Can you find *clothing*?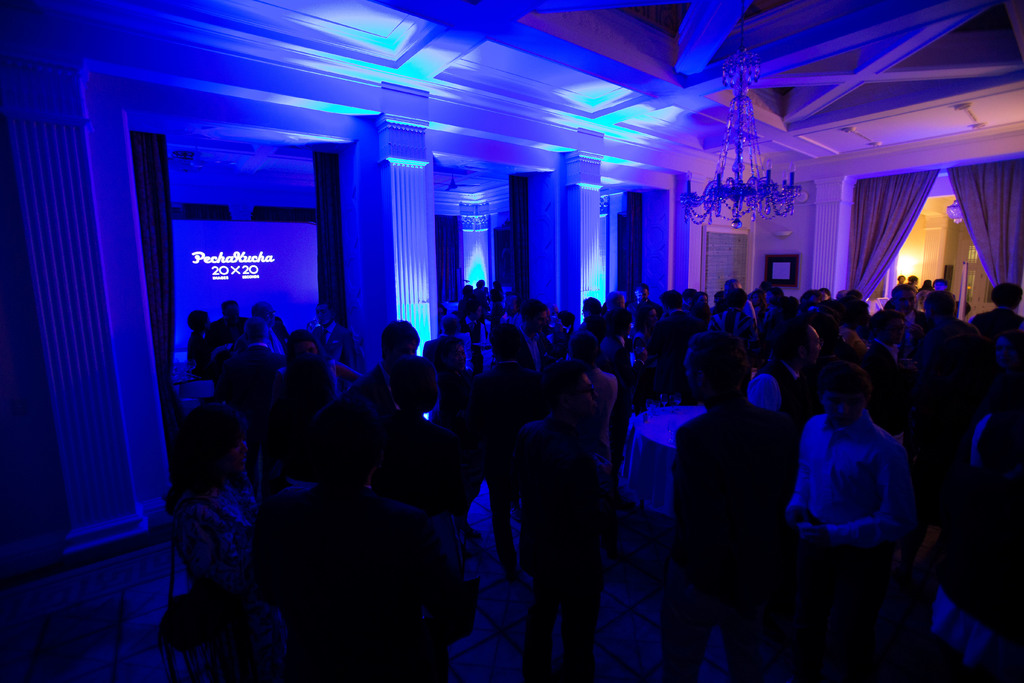
Yes, bounding box: region(627, 297, 663, 335).
